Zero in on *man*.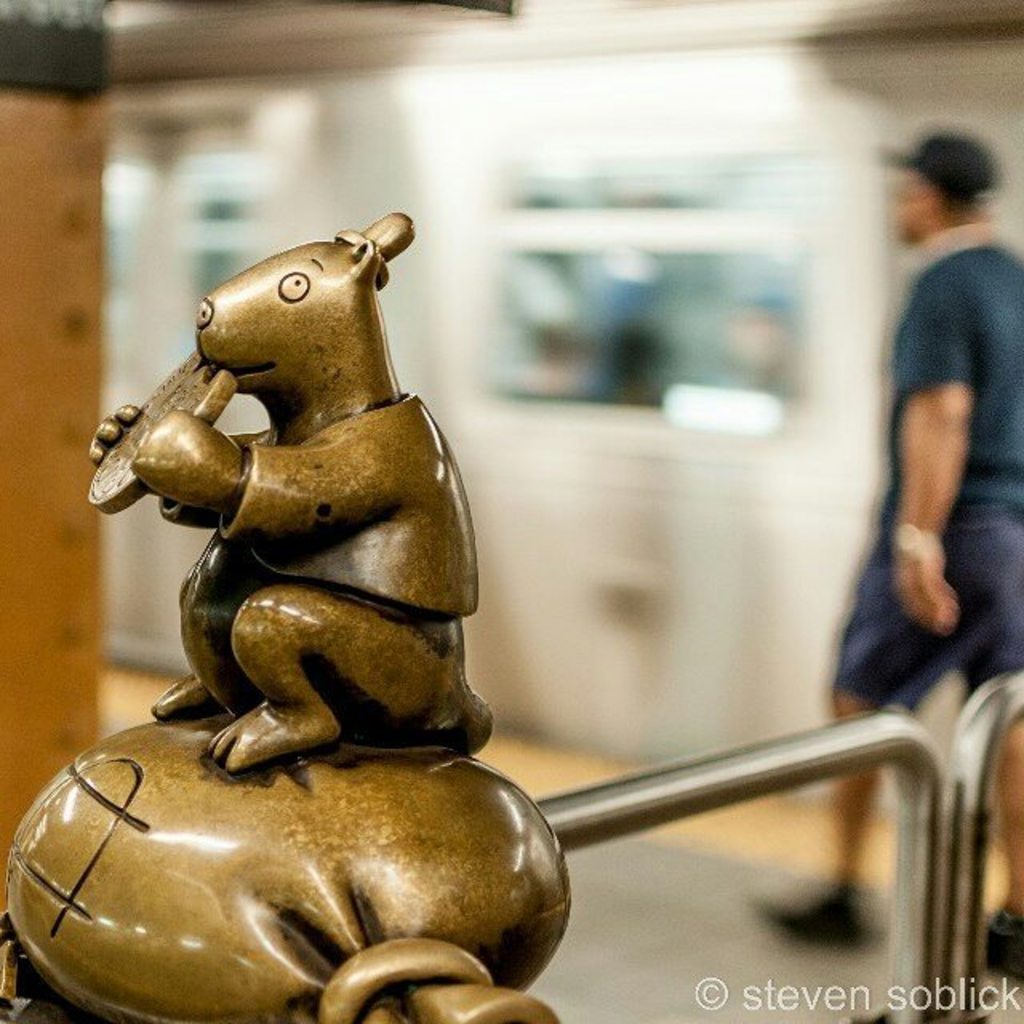
Zeroed in: left=726, top=117, right=1006, bottom=813.
